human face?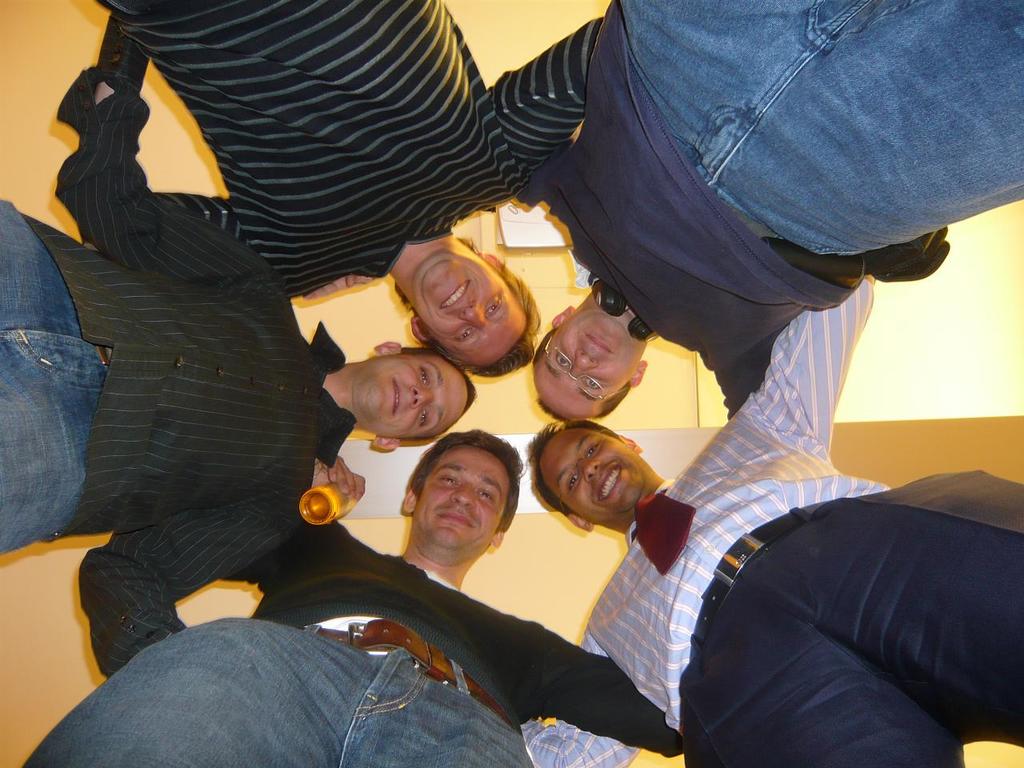
crop(413, 451, 487, 539)
